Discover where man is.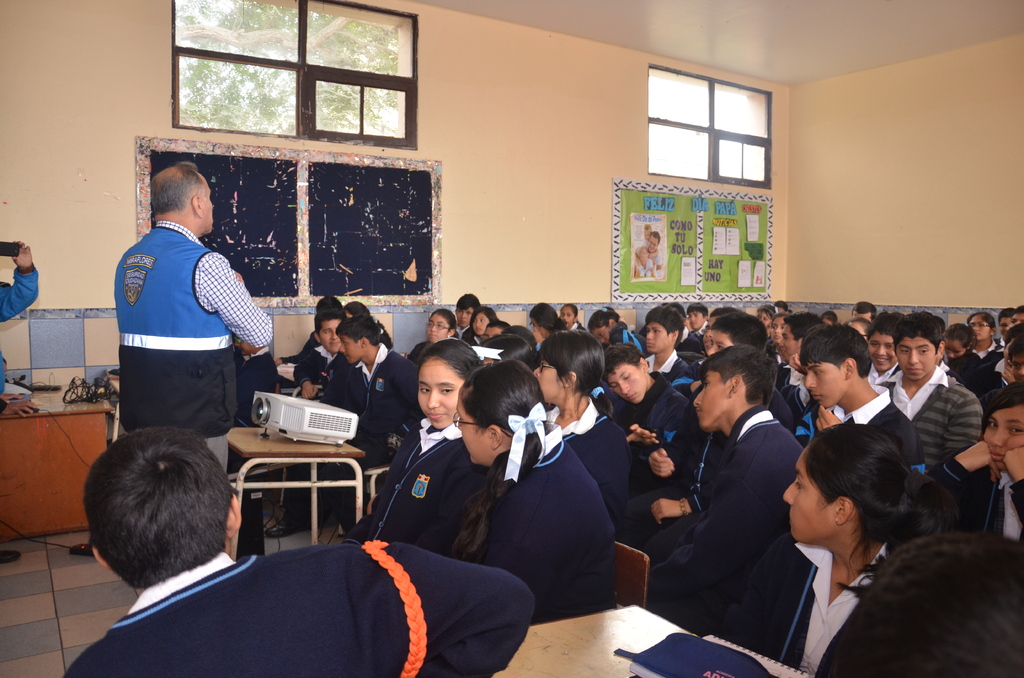
Discovered at crop(0, 239, 38, 565).
